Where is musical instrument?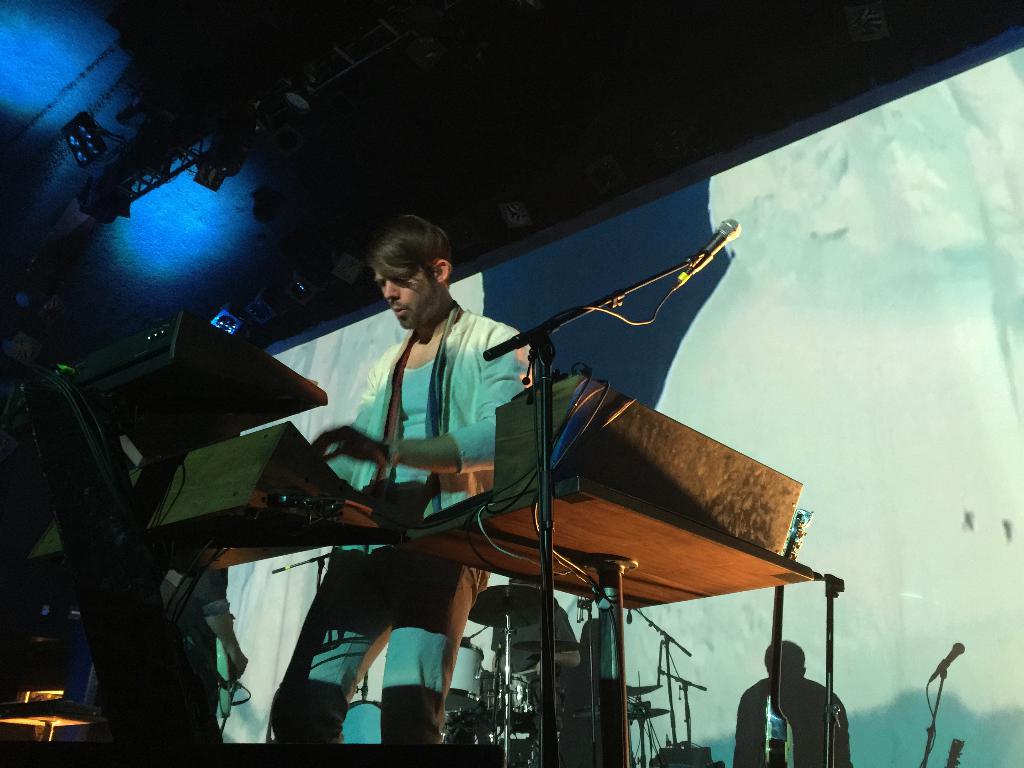
(left=0, top=422, right=384, bottom=579).
